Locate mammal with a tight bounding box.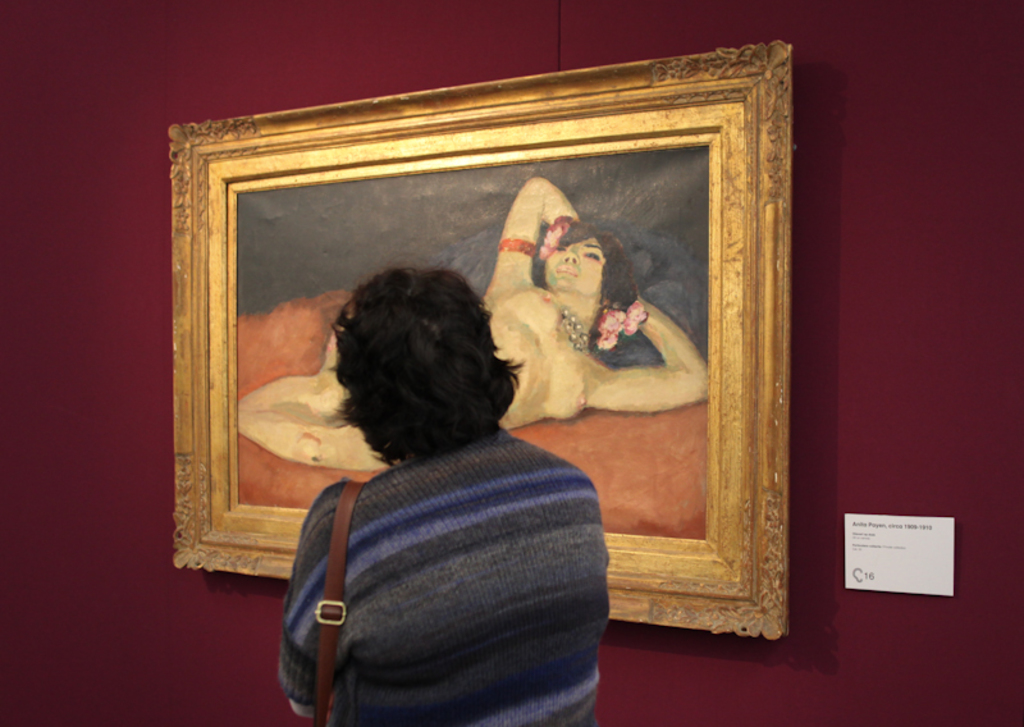
crop(259, 324, 625, 726).
